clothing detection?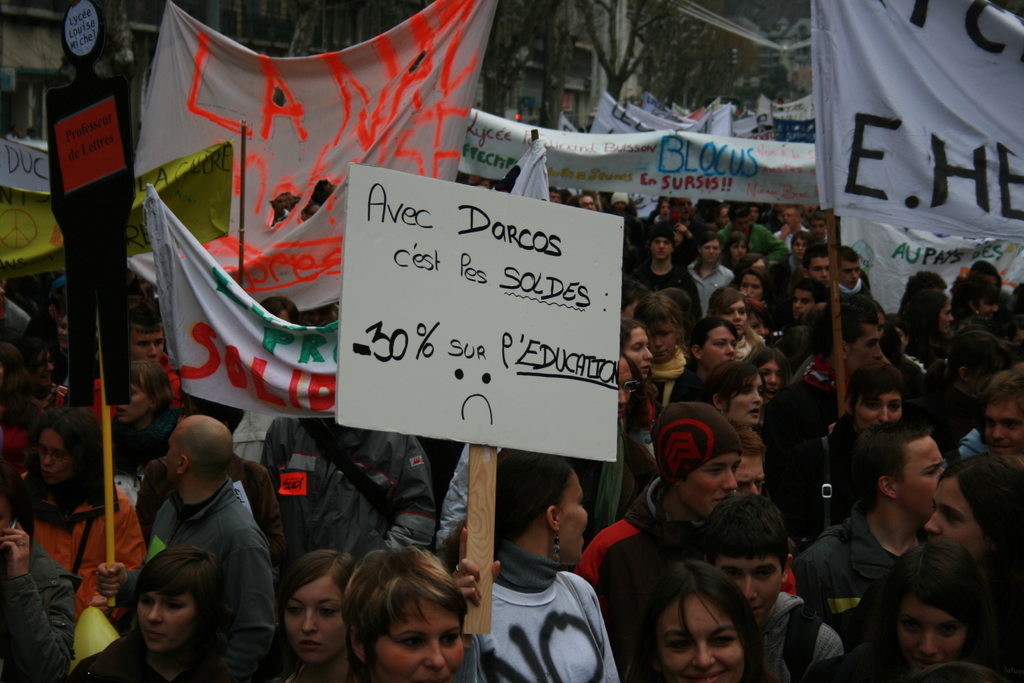
(x1=773, y1=222, x2=801, y2=247)
